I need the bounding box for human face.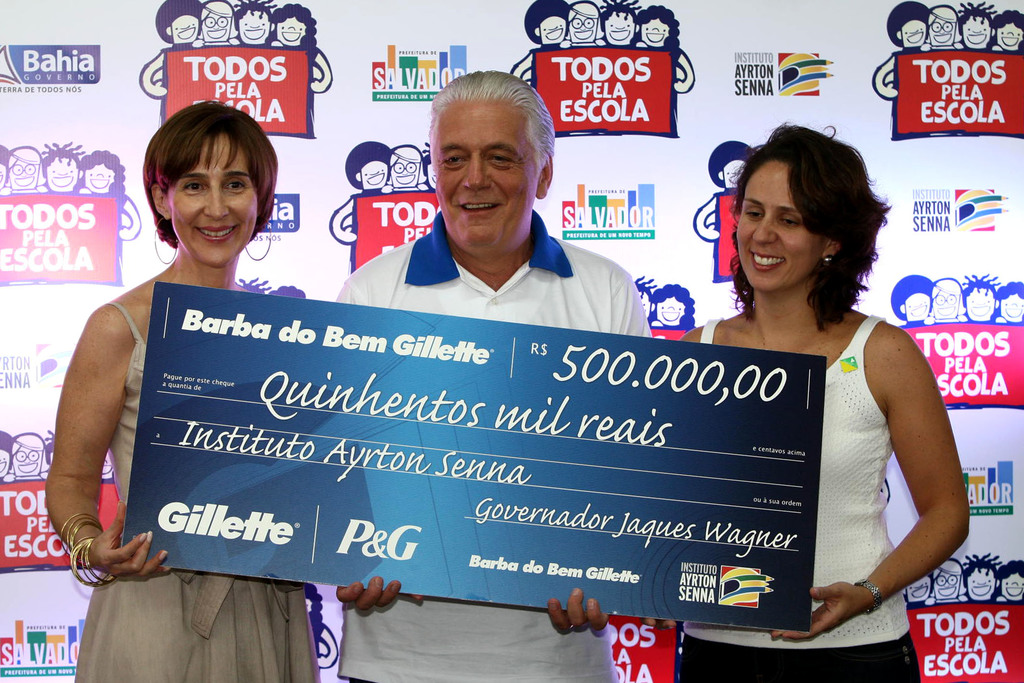
Here it is: pyautogui.locateOnScreen(901, 17, 929, 40).
